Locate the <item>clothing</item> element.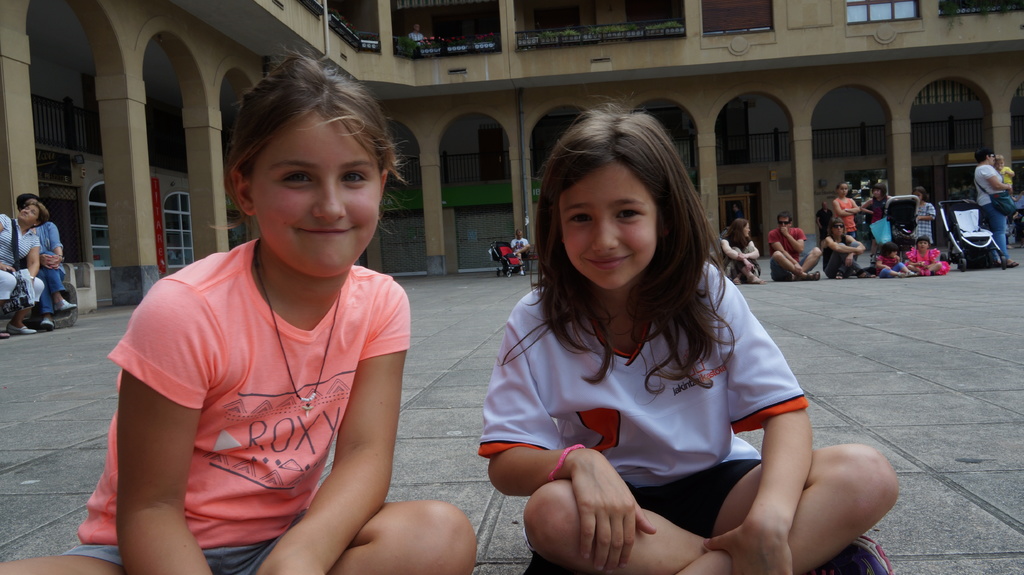
Element bbox: [906,249,947,275].
